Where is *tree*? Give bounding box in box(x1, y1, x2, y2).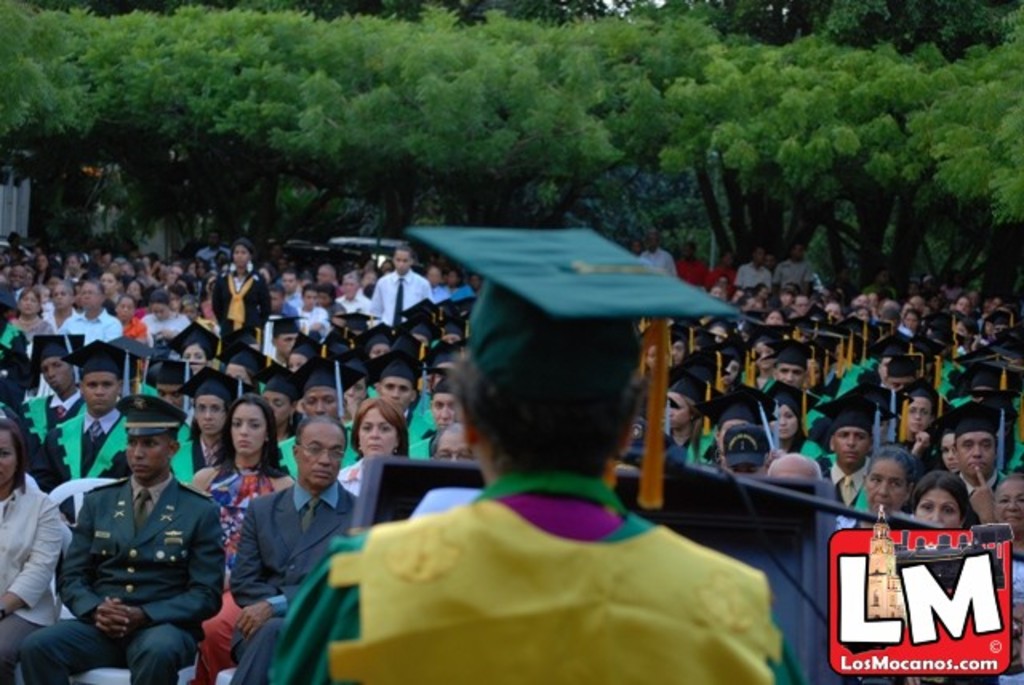
box(0, 0, 64, 149).
